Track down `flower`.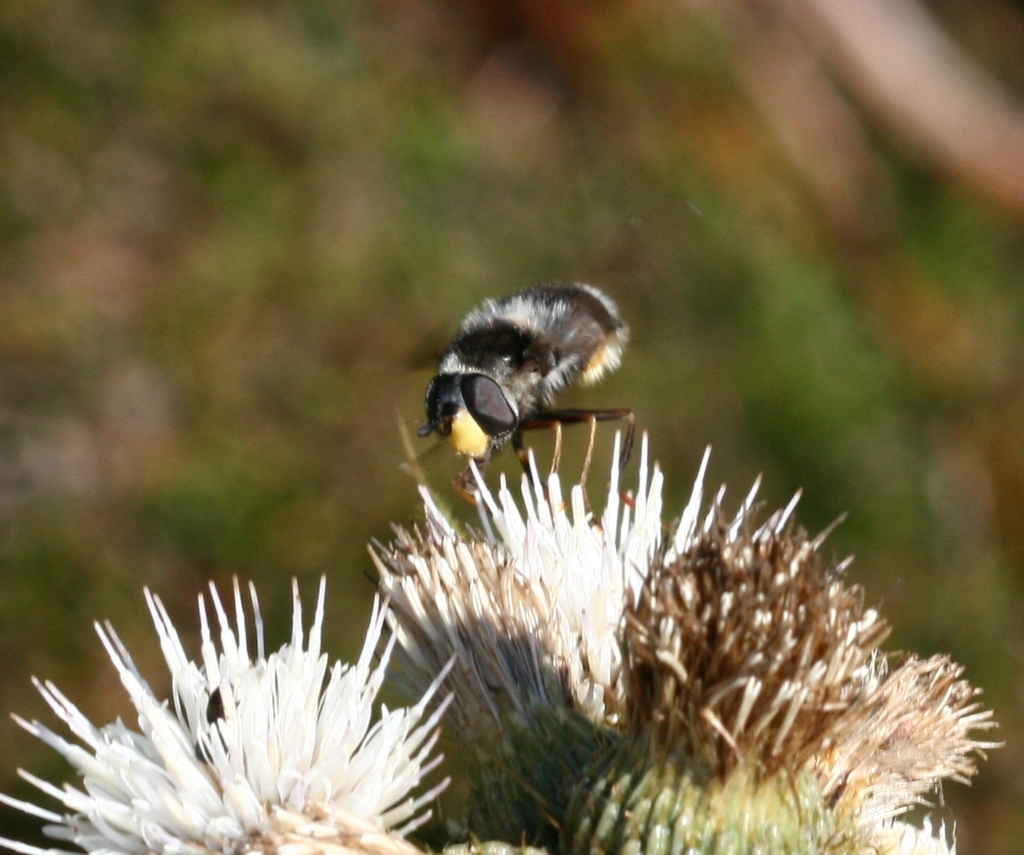
Tracked to {"left": 545, "top": 483, "right": 1006, "bottom": 854}.
